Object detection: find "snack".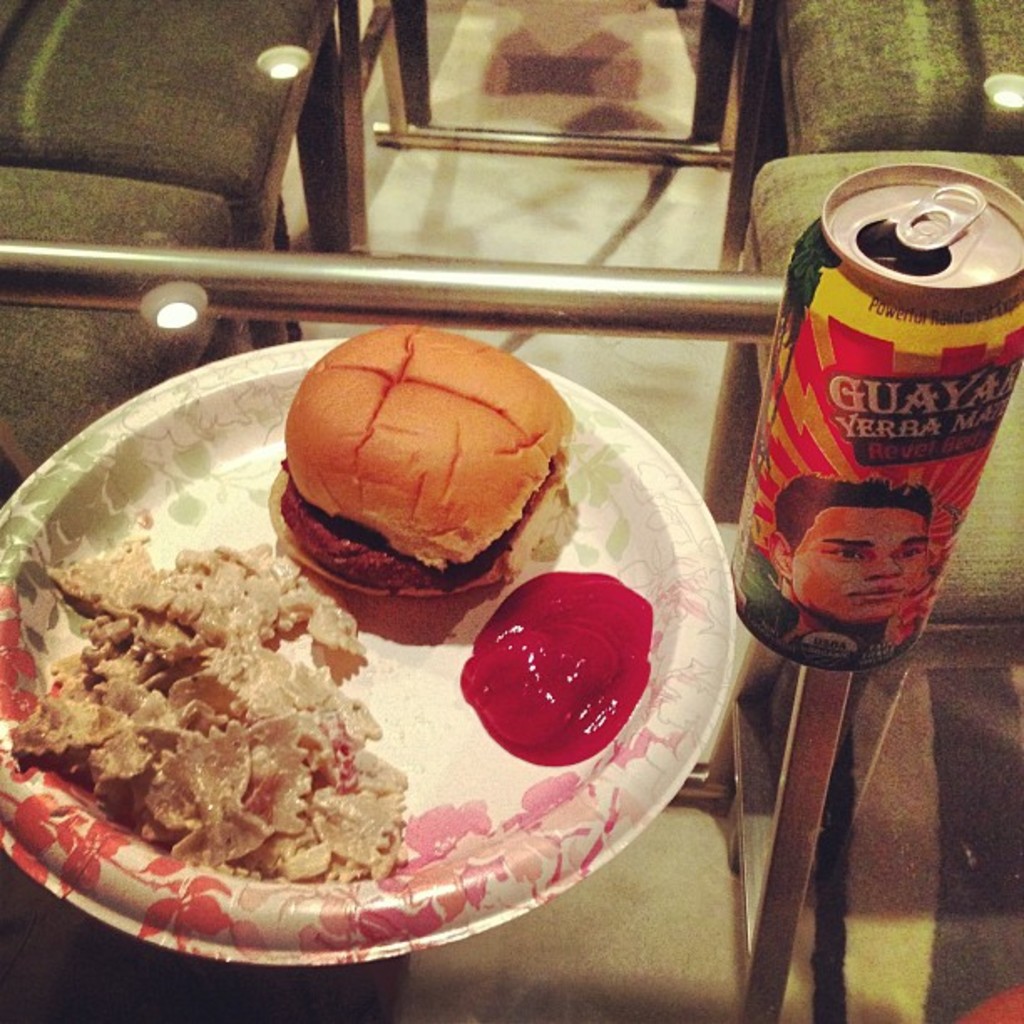
Rect(269, 320, 589, 587).
